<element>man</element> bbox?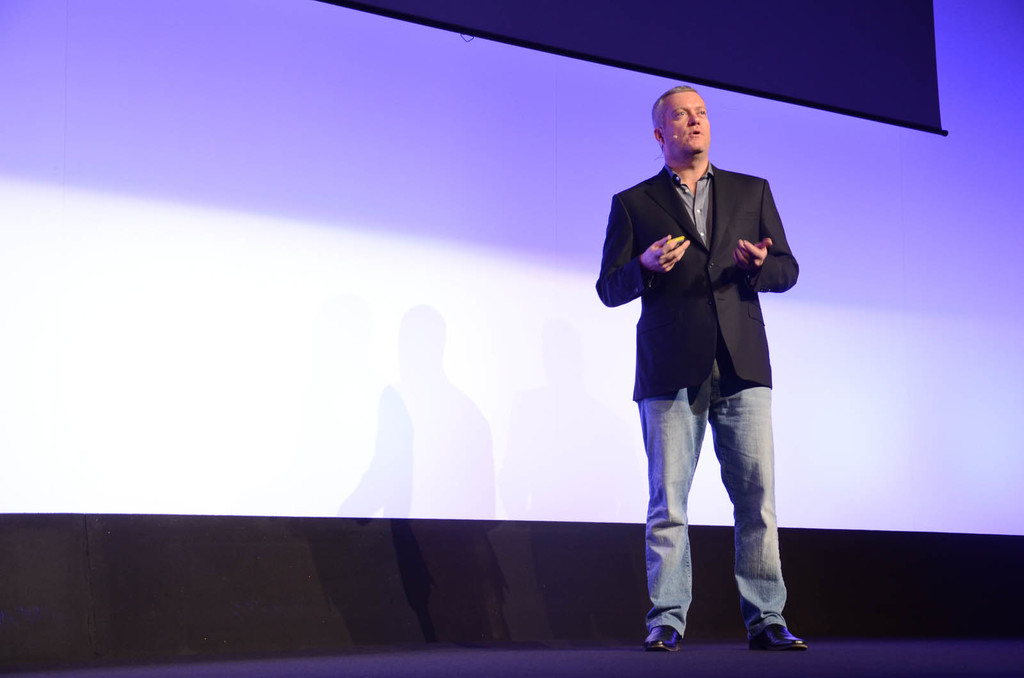
box=[608, 86, 813, 624]
